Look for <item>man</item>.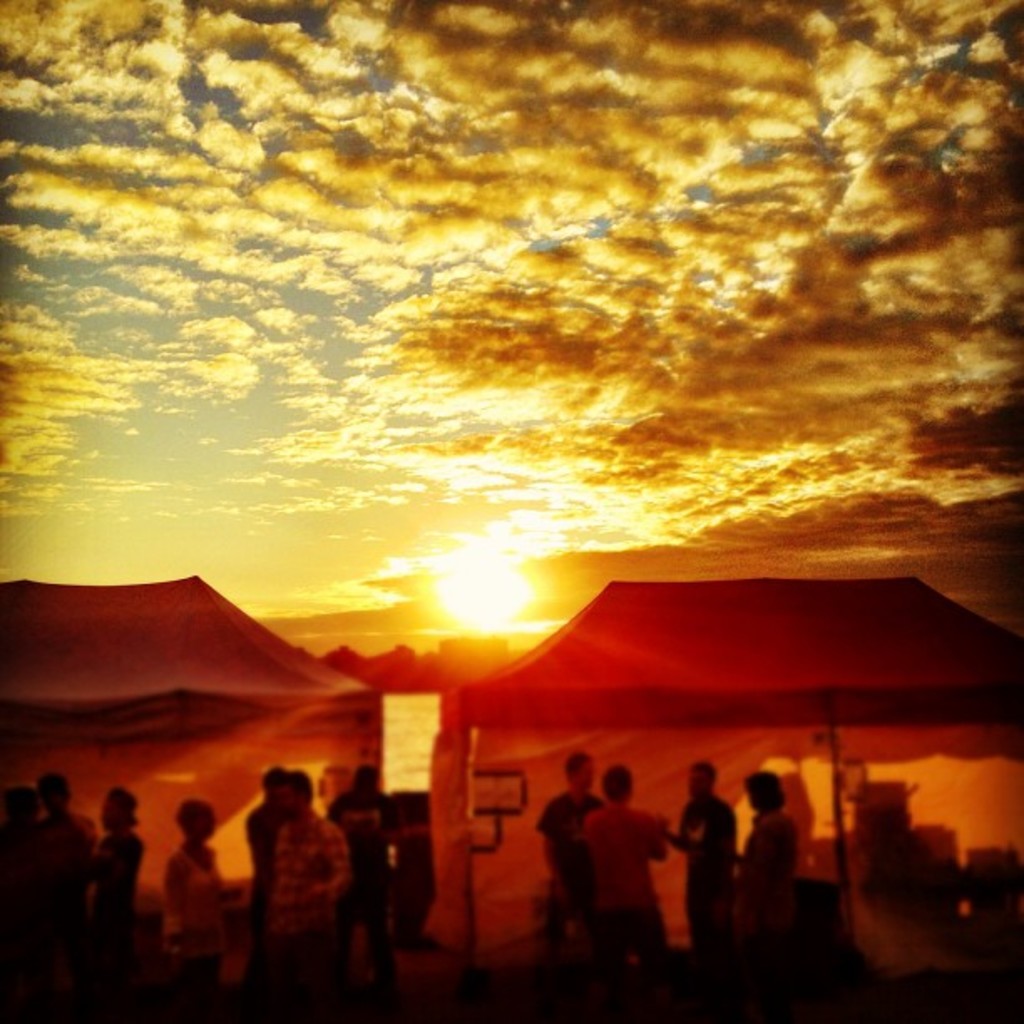
Found: 654, 758, 733, 1006.
